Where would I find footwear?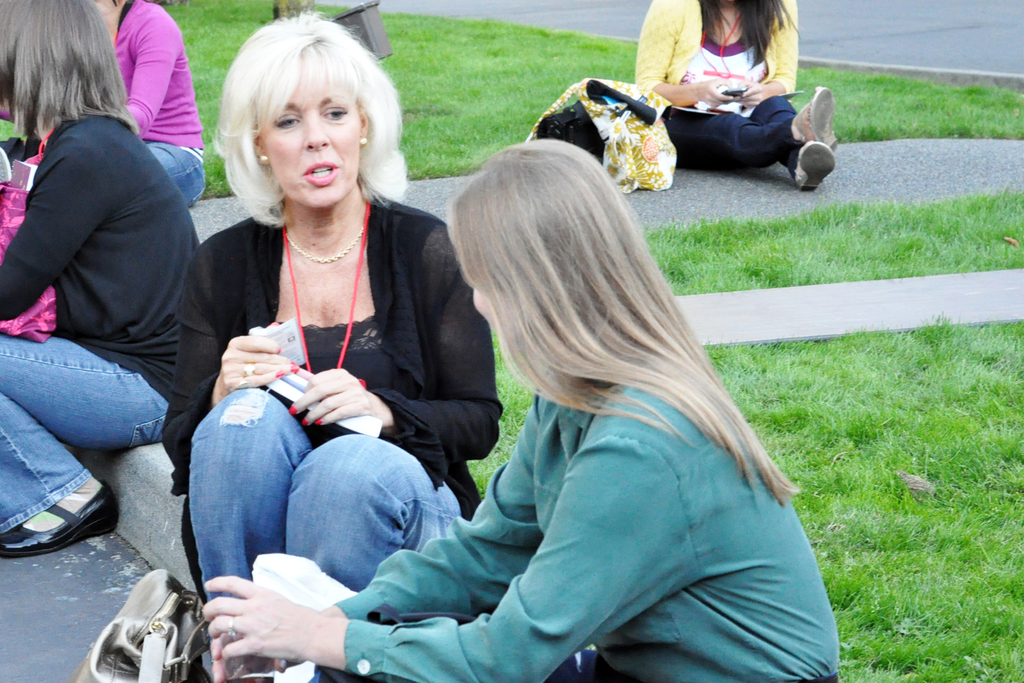
At 791:85:840:151.
